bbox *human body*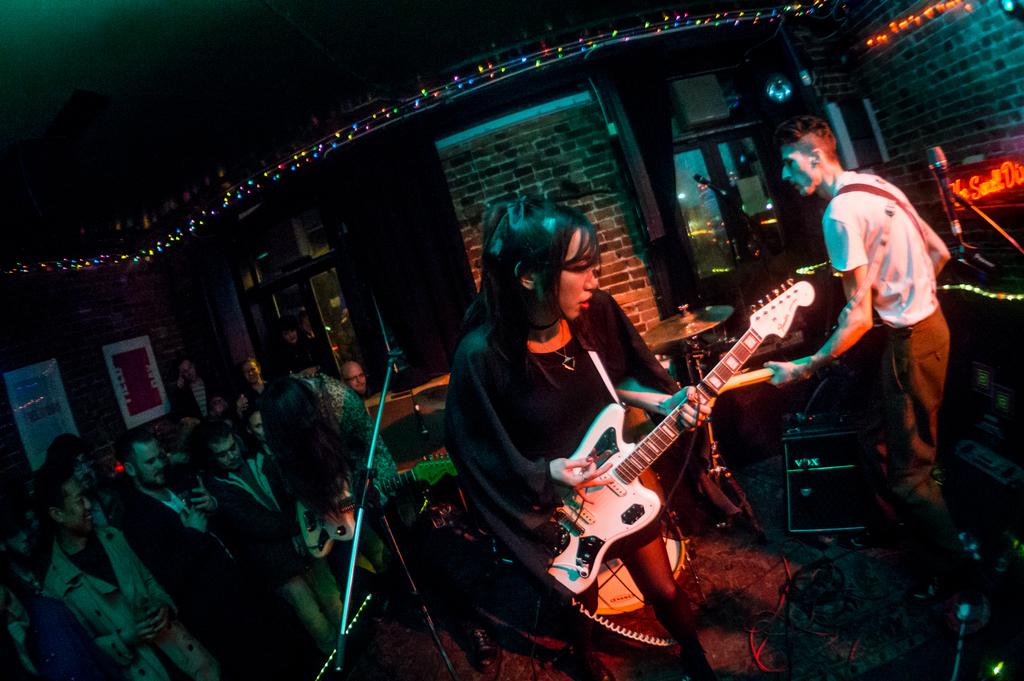
crop(765, 161, 961, 528)
